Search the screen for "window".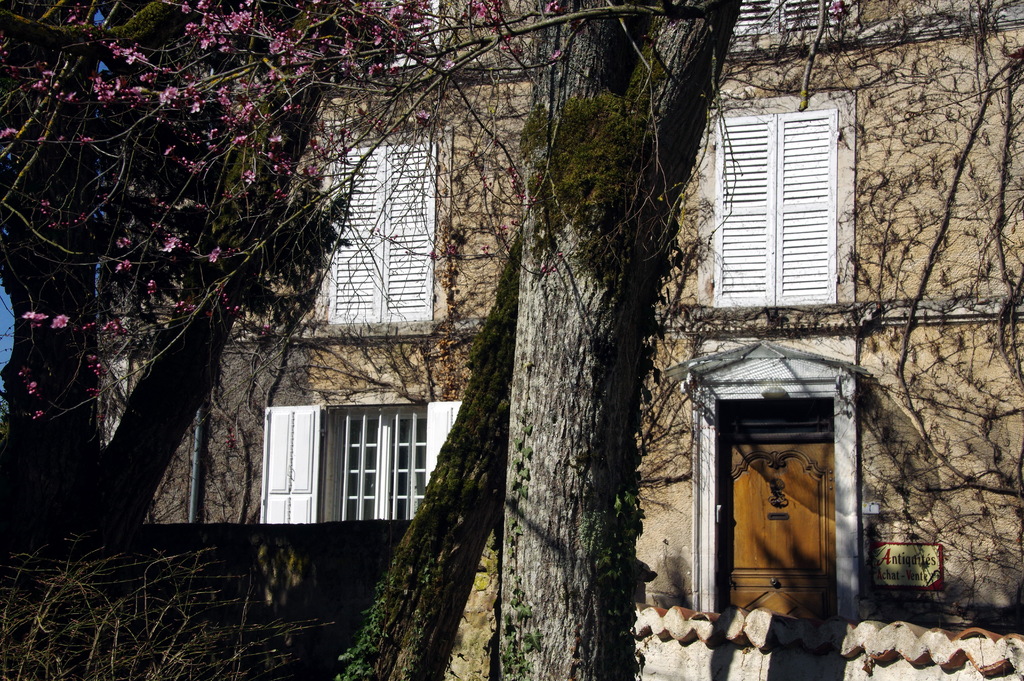
Found at [265, 395, 436, 525].
